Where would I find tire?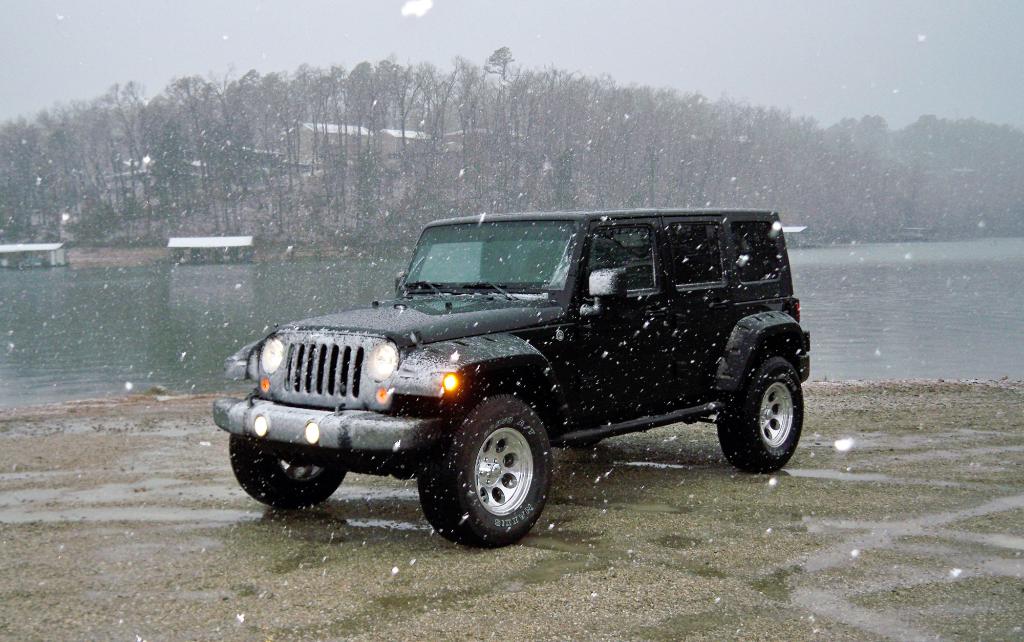
At box(228, 434, 348, 510).
